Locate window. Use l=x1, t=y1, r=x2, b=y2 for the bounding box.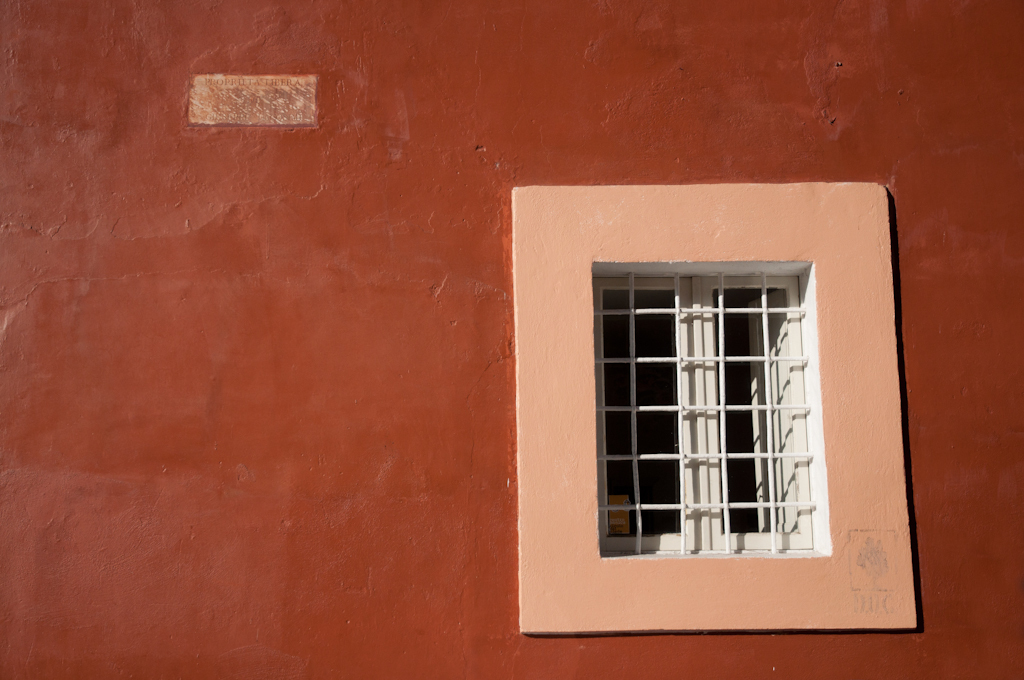
l=511, t=184, r=918, b=629.
